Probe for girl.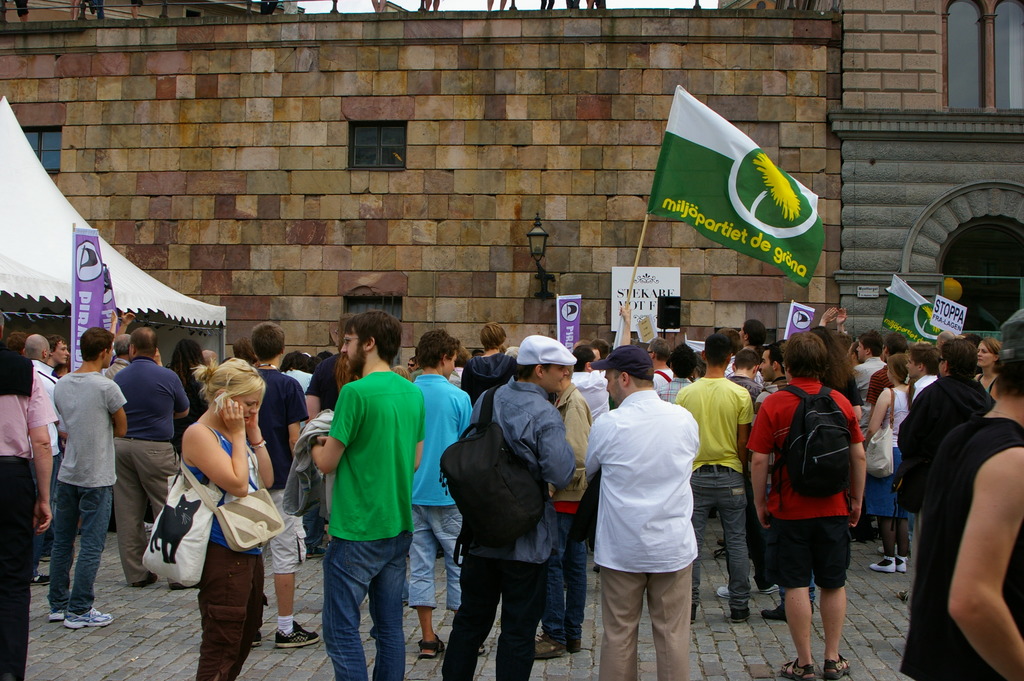
Probe result: detection(179, 356, 271, 680).
